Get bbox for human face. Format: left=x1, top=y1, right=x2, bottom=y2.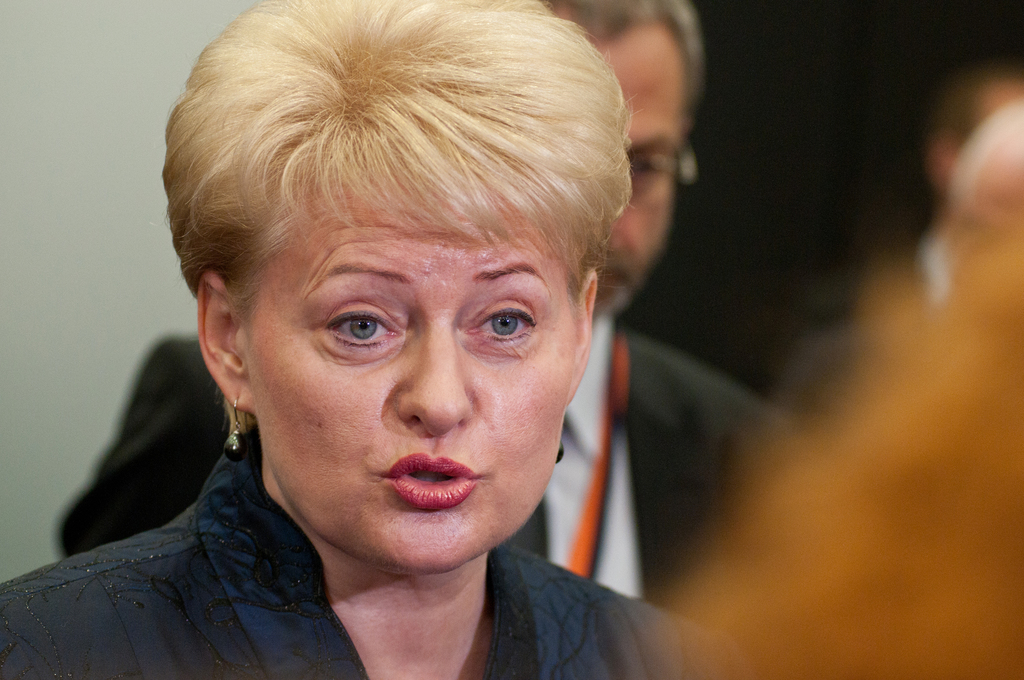
left=587, top=30, right=685, bottom=311.
